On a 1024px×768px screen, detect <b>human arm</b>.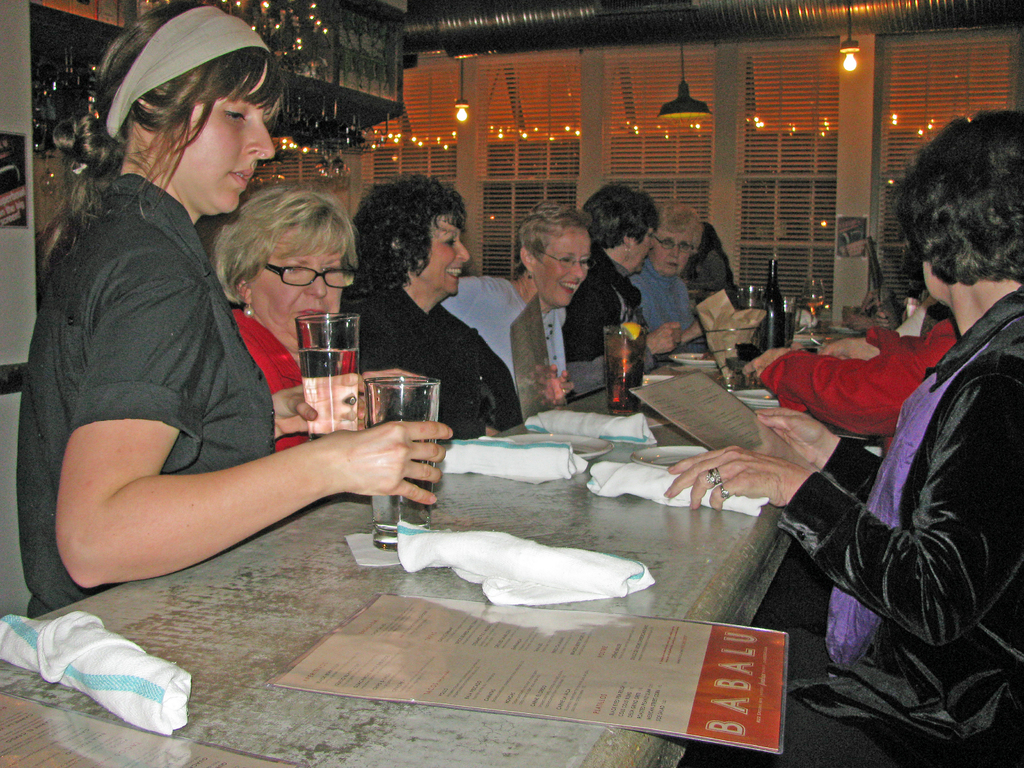
569/305/622/388.
